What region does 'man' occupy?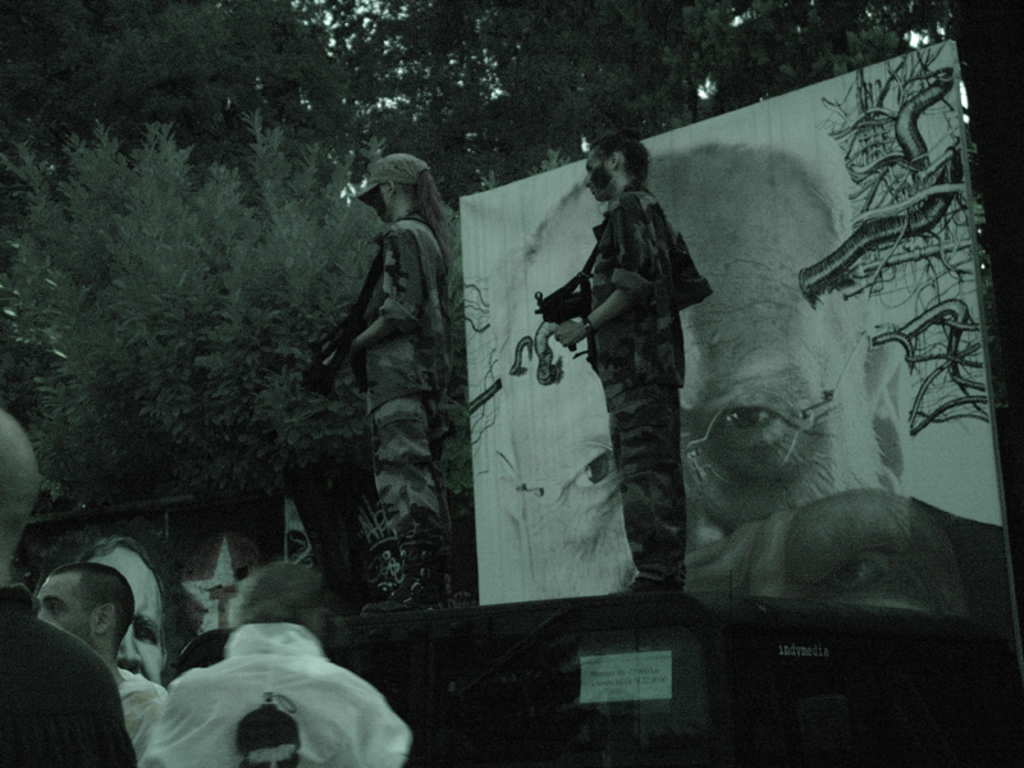
select_region(77, 534, 168, 686).
